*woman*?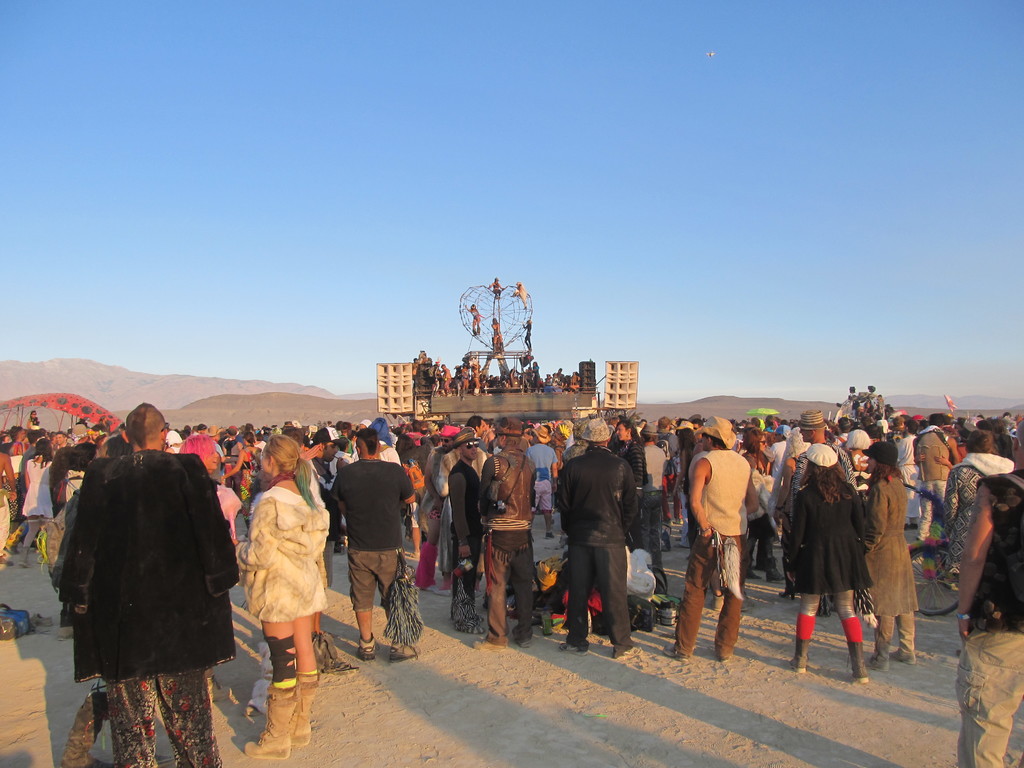
select_region(896, 420, 924, 531)
